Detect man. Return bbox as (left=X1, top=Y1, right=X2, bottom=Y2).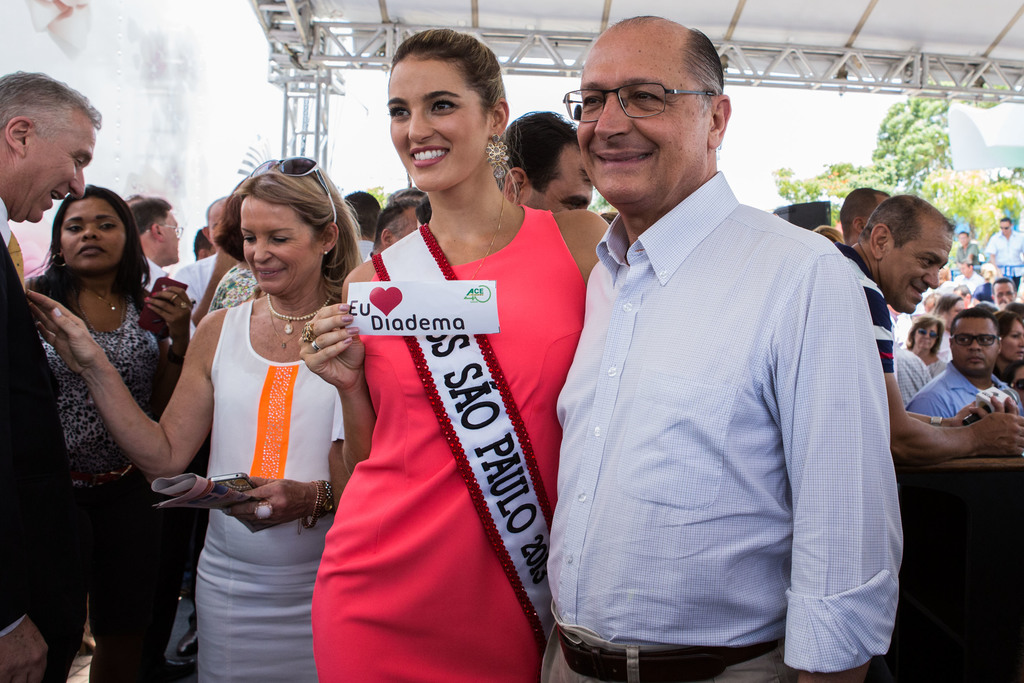
(left=904, top=313, right=1021, bottom=425).
